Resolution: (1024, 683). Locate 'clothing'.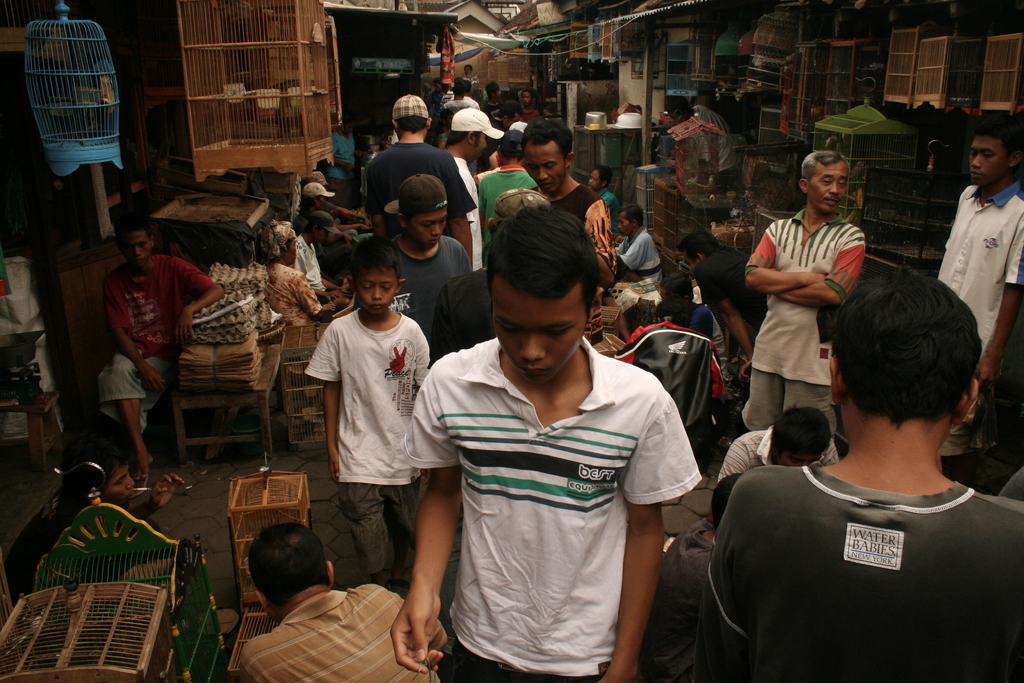
region(707, 432, 841, 532).
